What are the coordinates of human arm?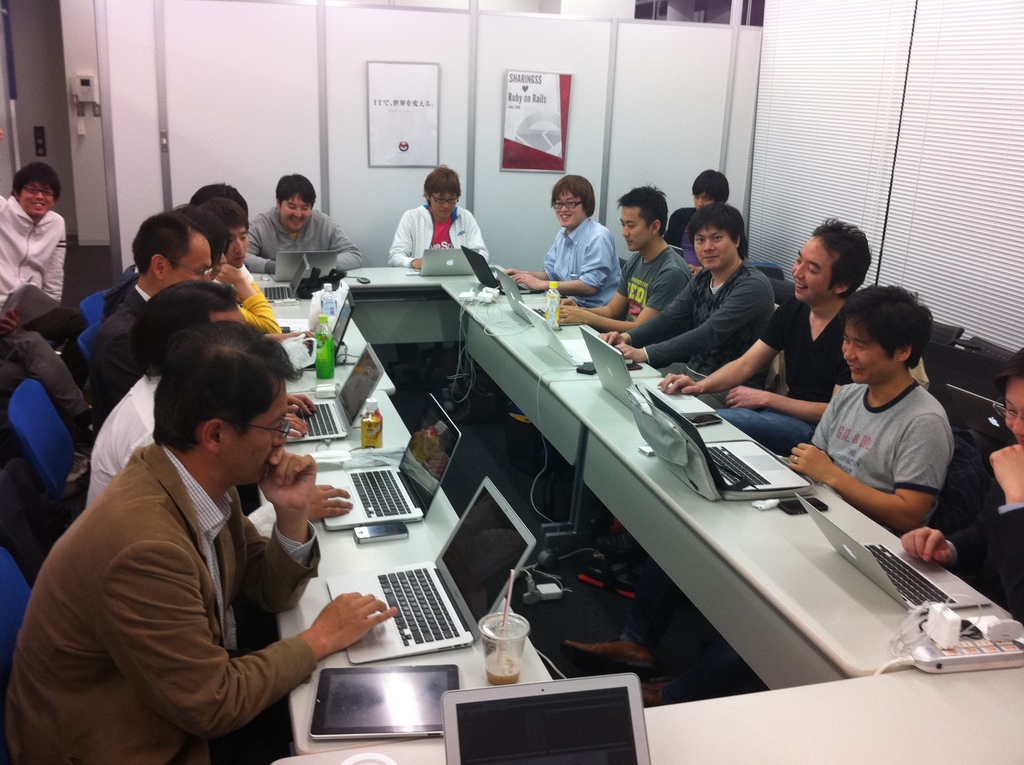
598 293 678 346.
